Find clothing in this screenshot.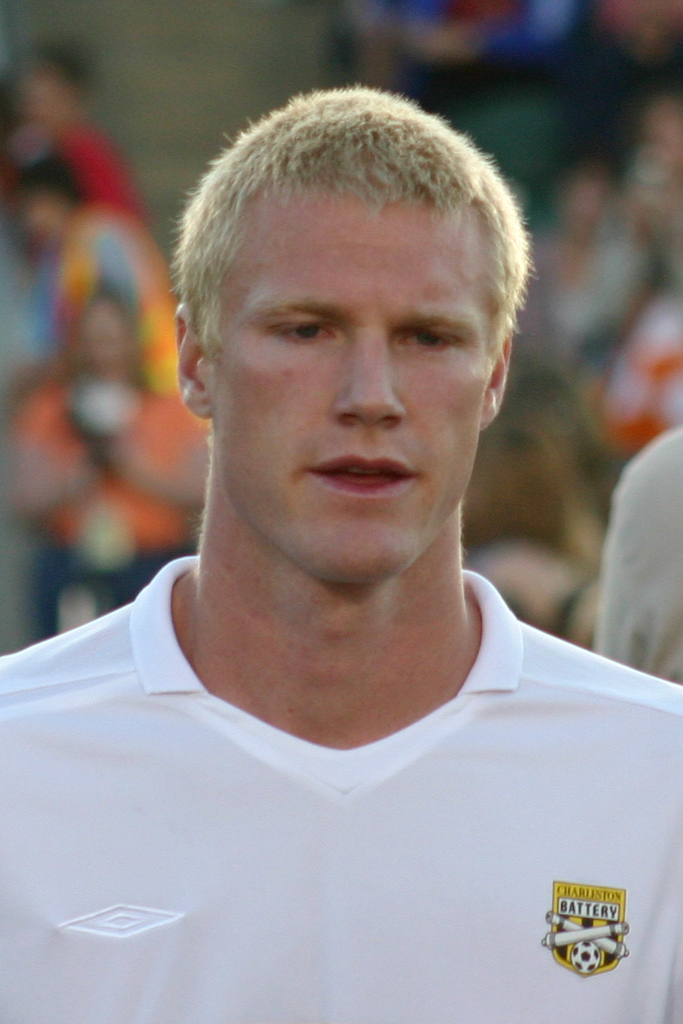
The bounding box for clothing is box(0, 554, 682, 1023).
